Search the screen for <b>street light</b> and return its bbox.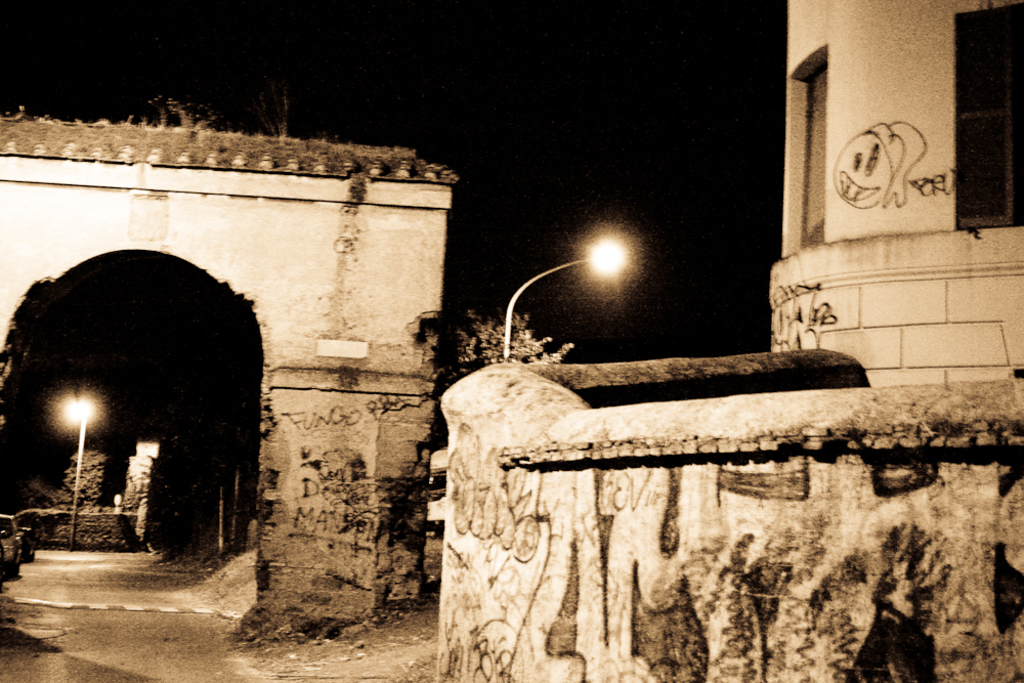
Found: {"left": 507, "top": 232, "right": 642, "bottom": 365}.
